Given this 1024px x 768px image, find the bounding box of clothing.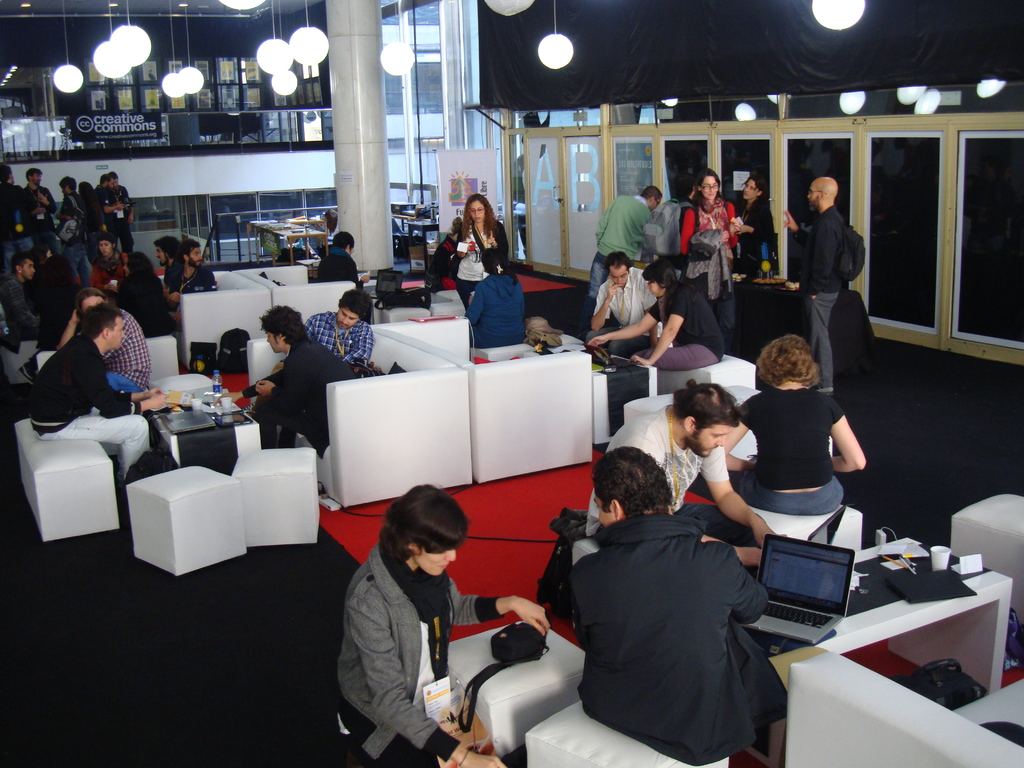
{"left": 448, "top": 224, "right": 500, "bottom": 298}.
